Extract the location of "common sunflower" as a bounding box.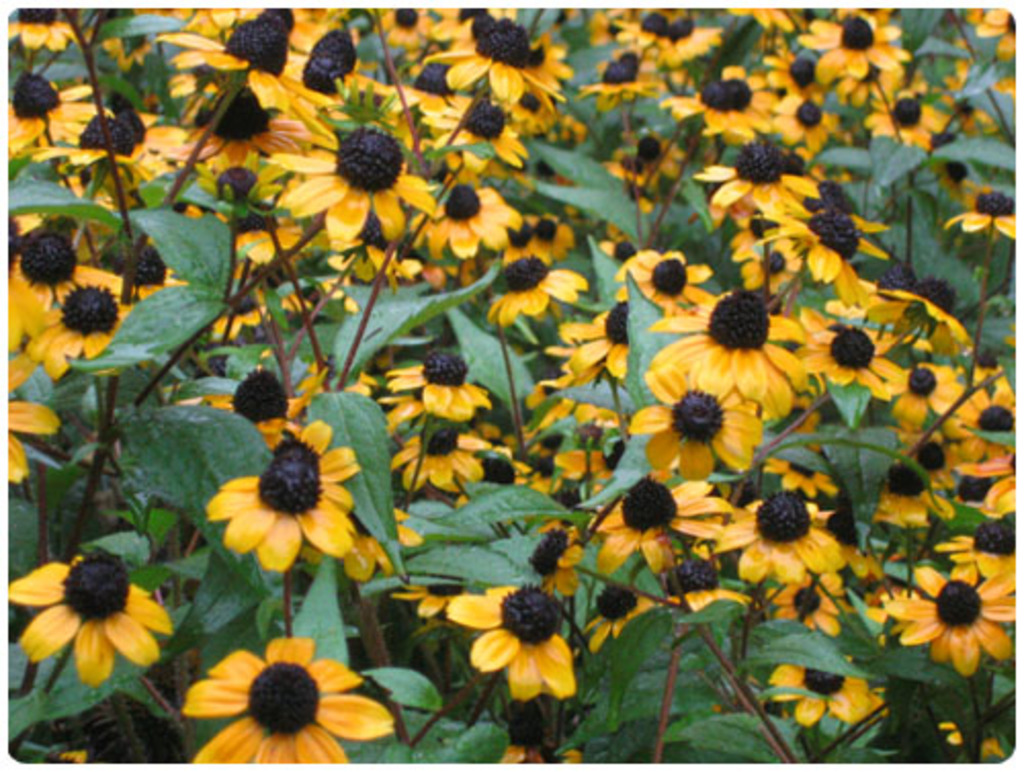
(left=33, top=115, right=172, bottom=188).
